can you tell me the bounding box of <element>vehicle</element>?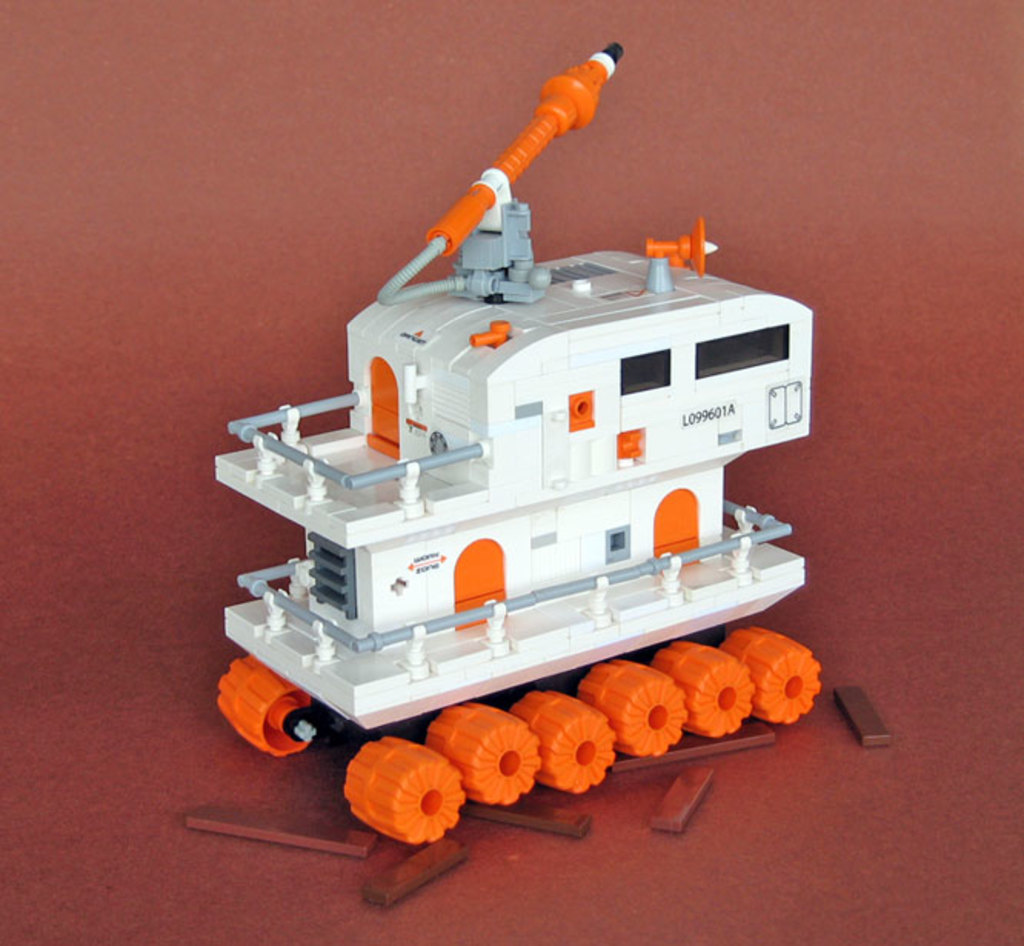
[x1=180, y1=123, x2=858, y2=768].
